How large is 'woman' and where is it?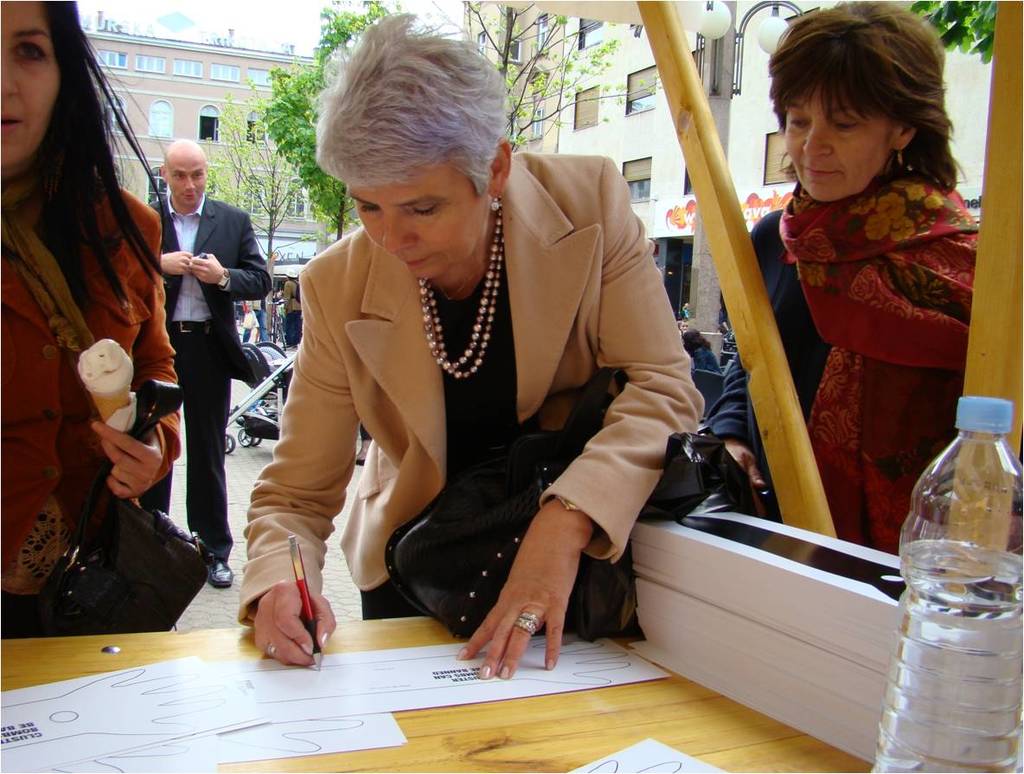
Bounding box: {"left": 12, "top": 33, "right": 189, "bottom": 662}.
